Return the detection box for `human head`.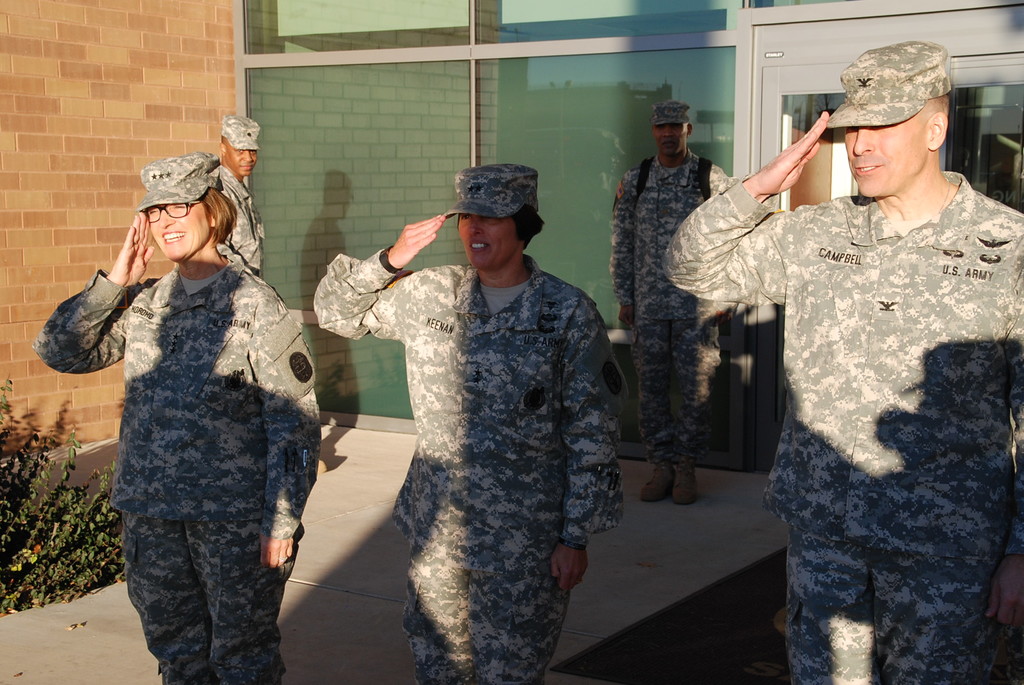
(x1=817, y1=45, x2=963, y2=193).
